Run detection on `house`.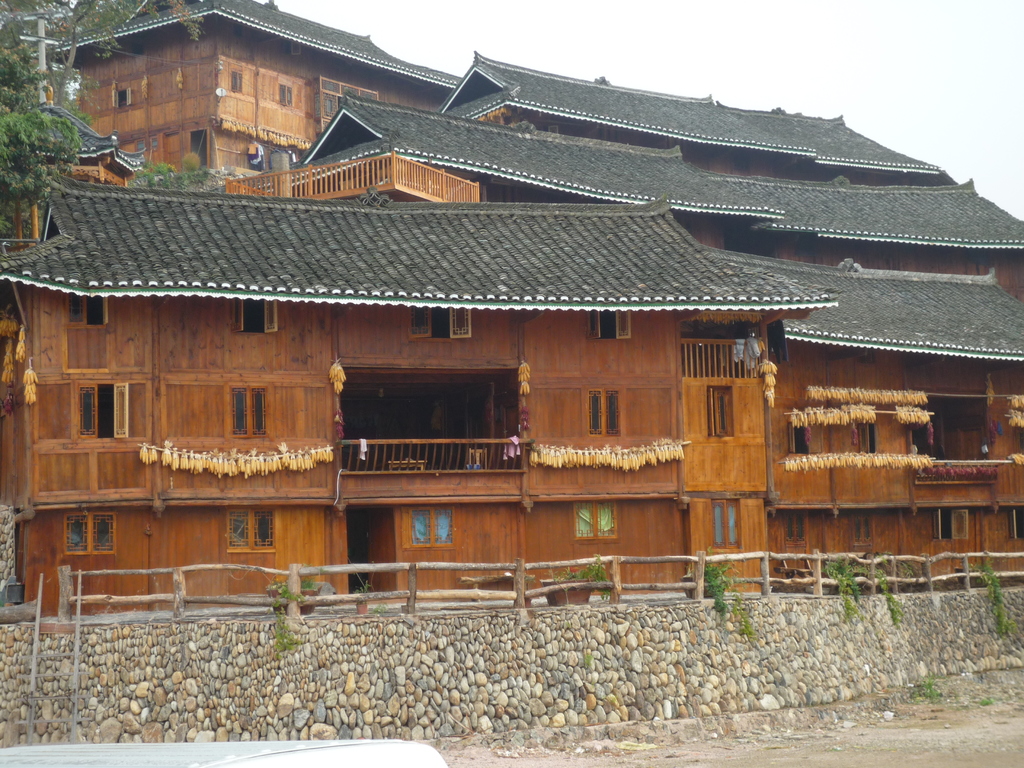
Result: (350, 221, 540, 596).
